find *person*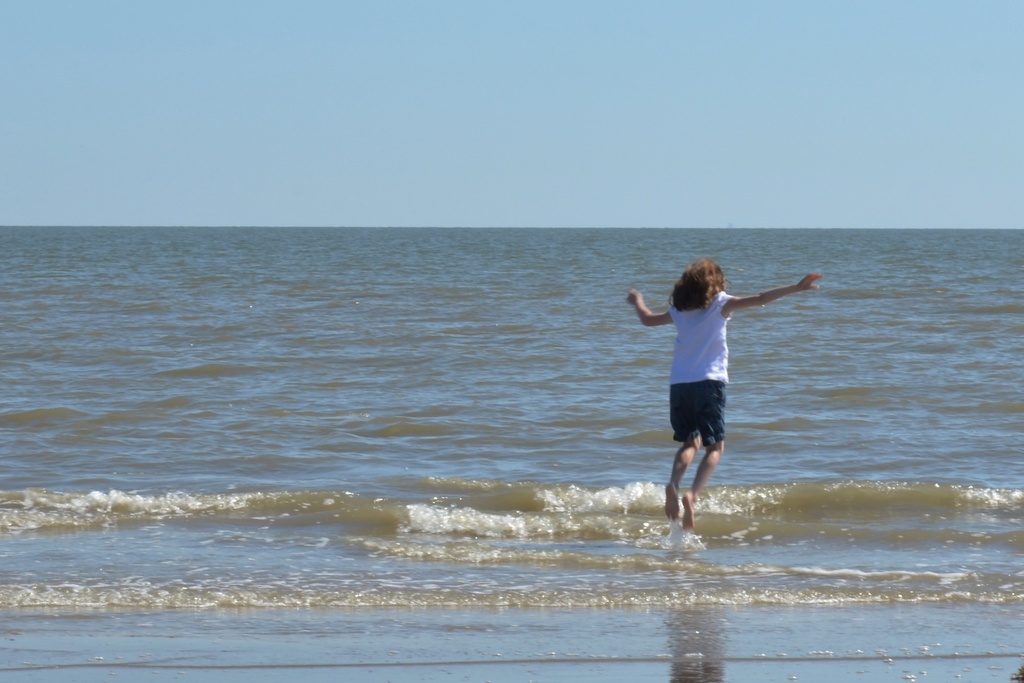
detection(626, 257, 822, 527)
